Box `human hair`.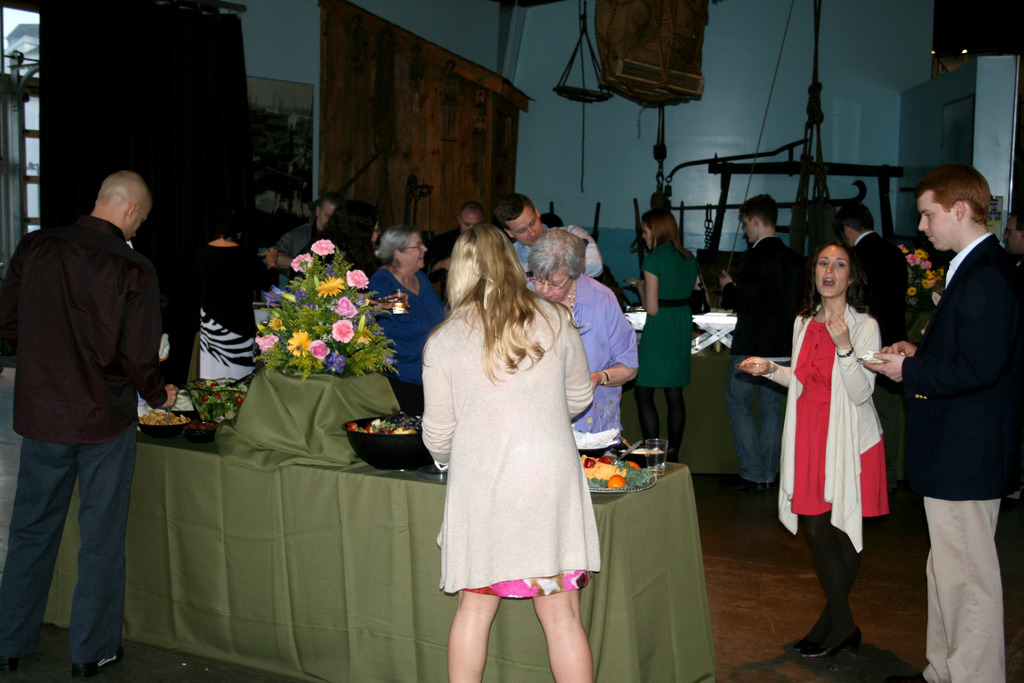
pyautogui.locateOnScreen(445, 222, 576, 387).
